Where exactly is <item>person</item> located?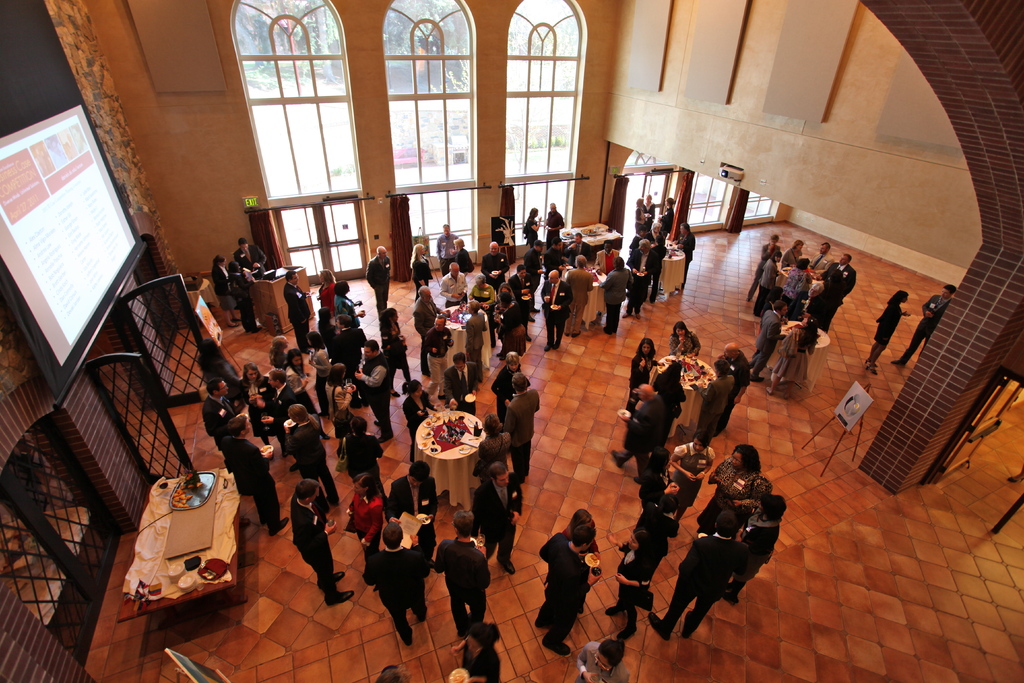
Its bounding box is [x1=465, y1=300, x2=488, y2=356].
